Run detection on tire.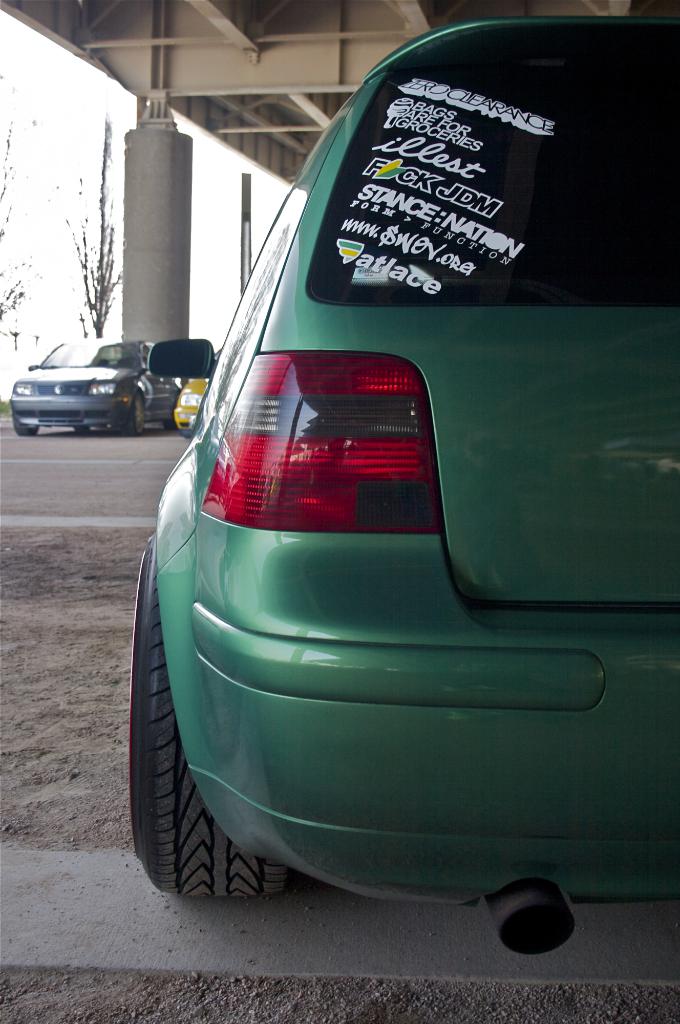
Result: bbox(128, 576, 276, 929).
